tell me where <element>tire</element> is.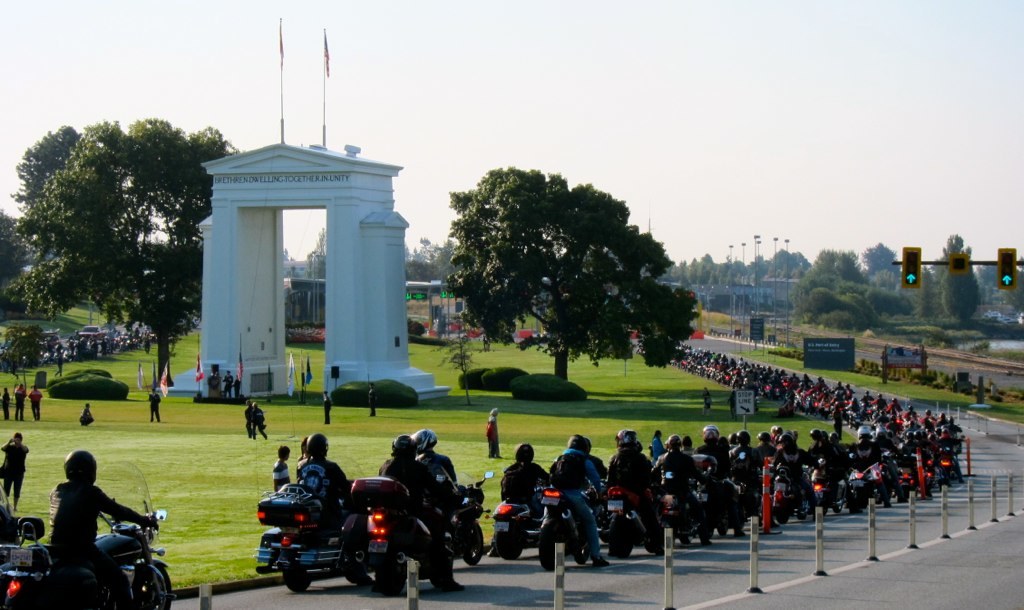
<element>tire</element> is at l=457, t=514, r=476, b=571.
